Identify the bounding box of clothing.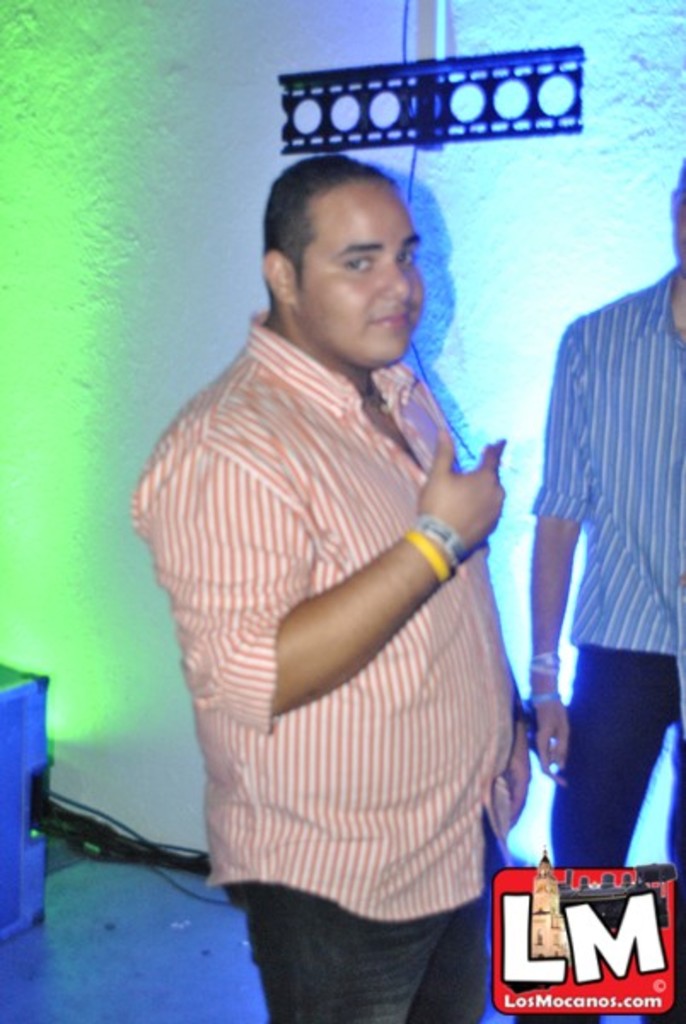
<bbox>519, 247, 684, 1012</bbox>.
